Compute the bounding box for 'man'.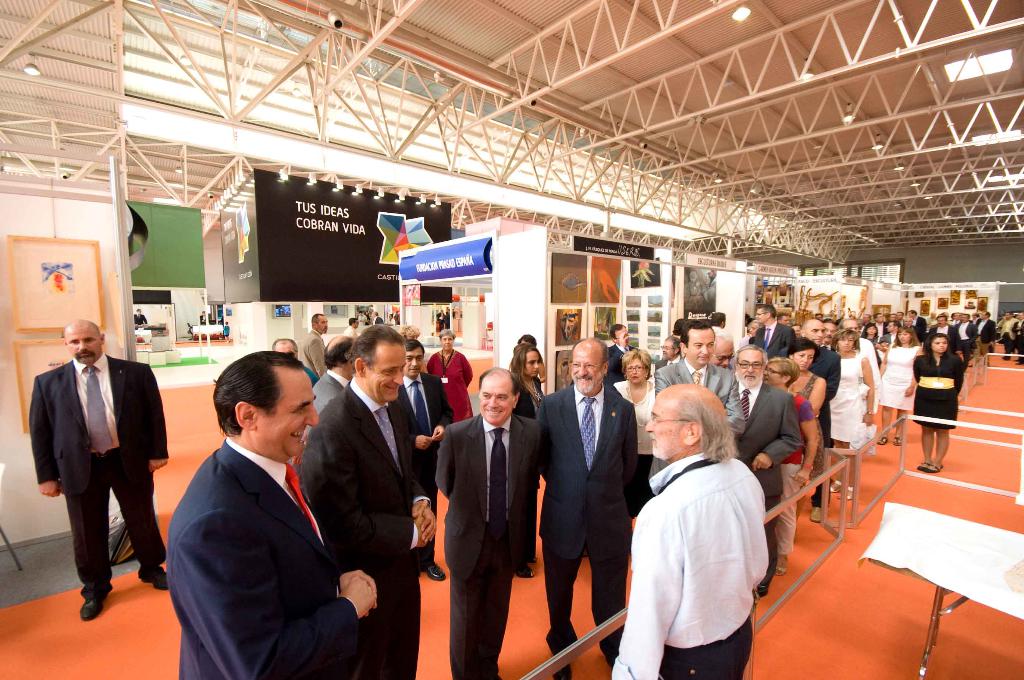
bbox=(292, 321, 434, 679).
